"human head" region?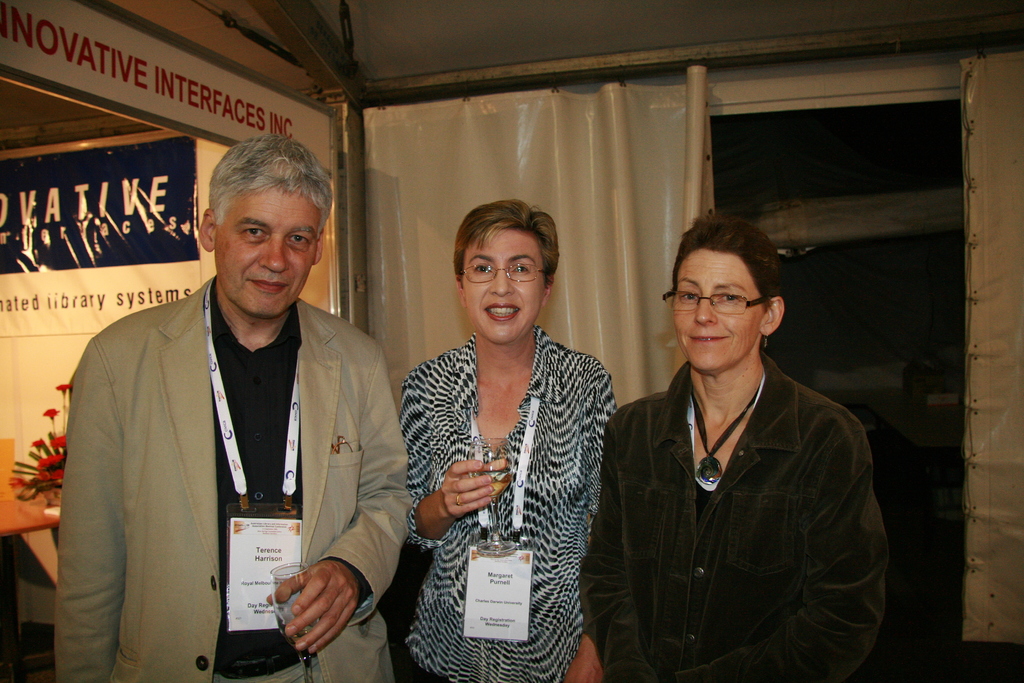
667:208:786:377
